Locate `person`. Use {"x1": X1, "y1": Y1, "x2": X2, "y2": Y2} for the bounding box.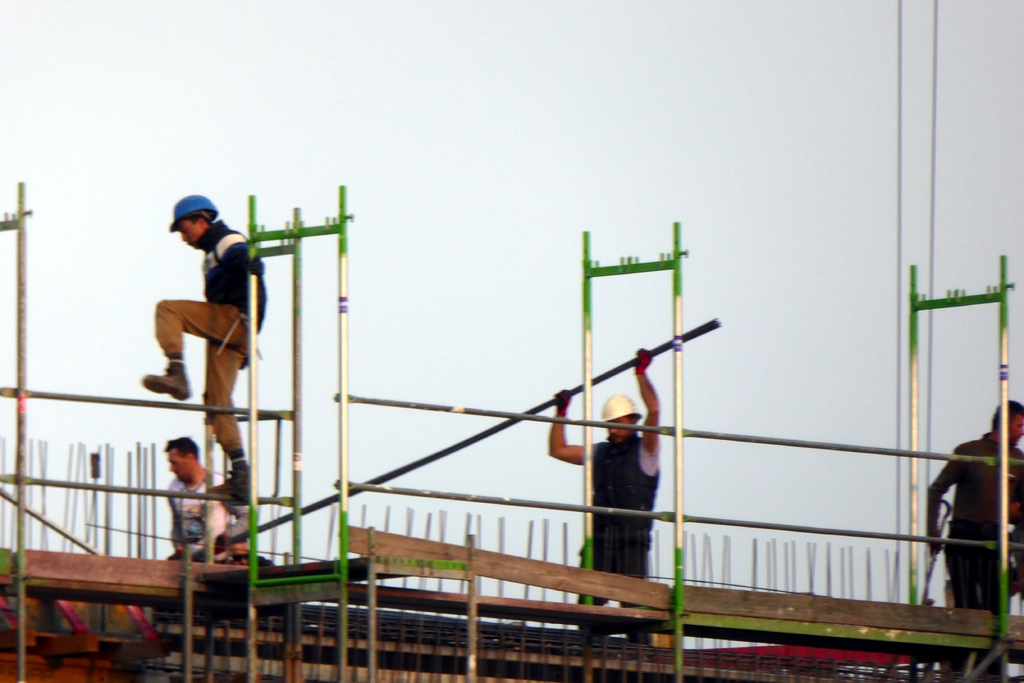
{"x1": 164, "y1": 432, "x2": 227, "y2": 559}.
